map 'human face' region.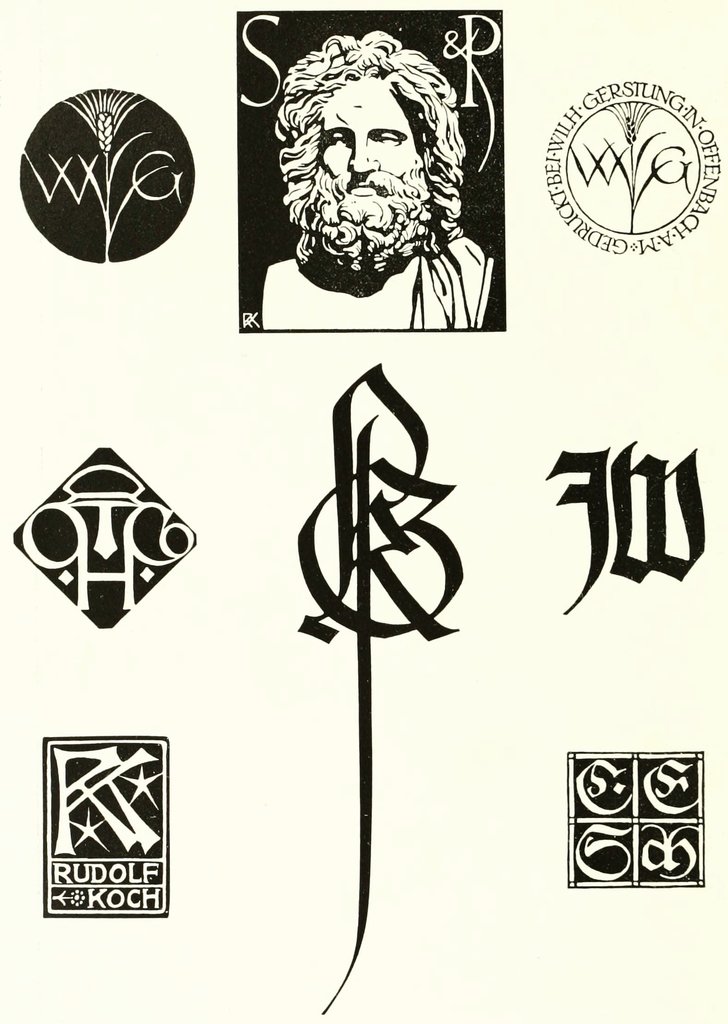
Mapped to crop(322, 75, 418, 232).
